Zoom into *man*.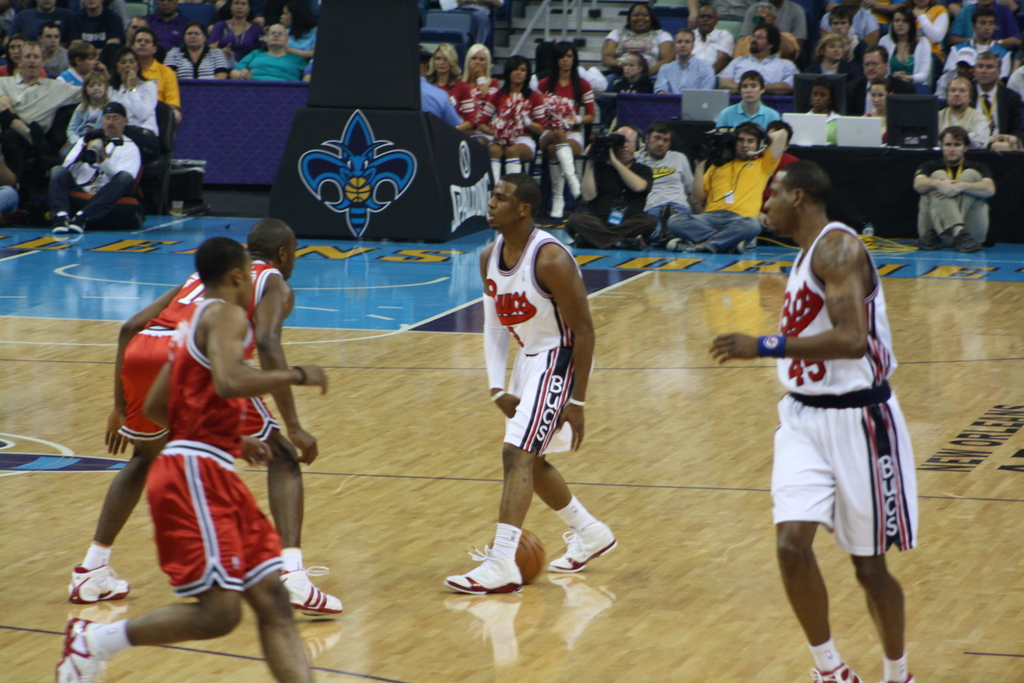
Zoom target: (813, 12, 866, 78).
